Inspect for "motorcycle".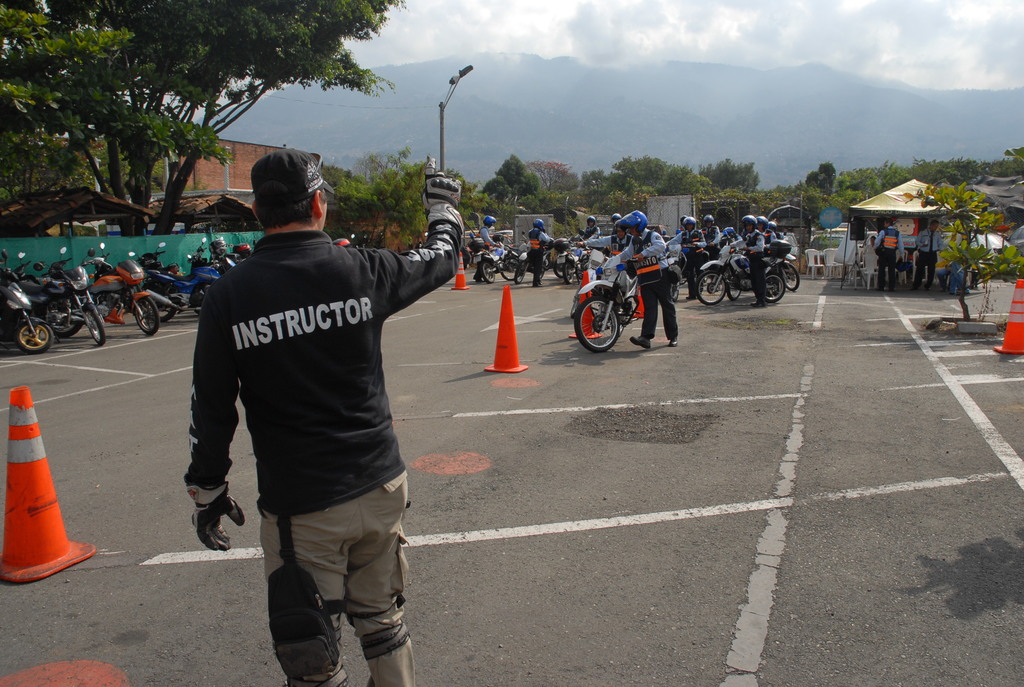
Inspection: [x1=573, y1=257, x2=643, y2=354].
